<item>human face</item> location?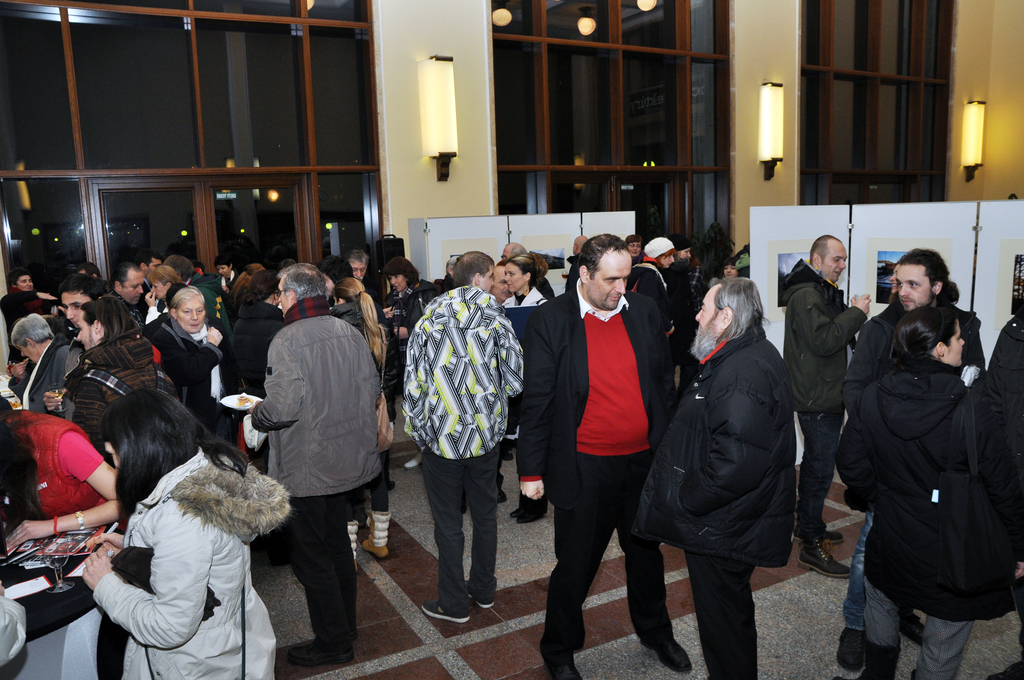
rect(589, 249, 630, 303)
